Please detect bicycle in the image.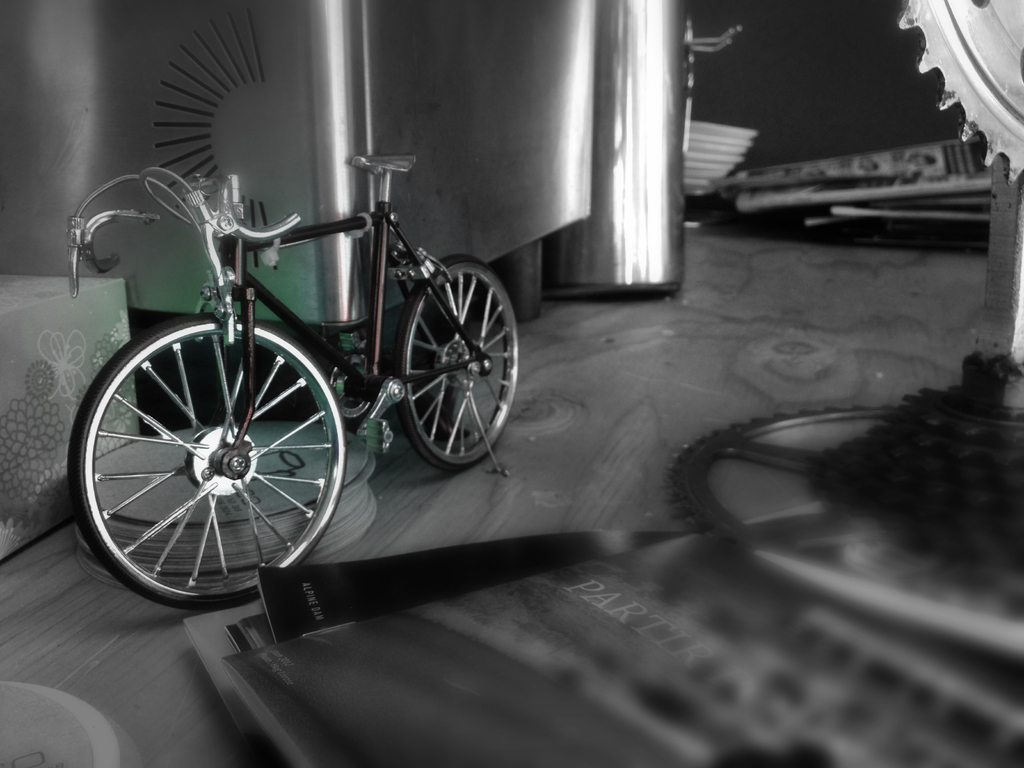
box=[45, 156, 530, 579].
